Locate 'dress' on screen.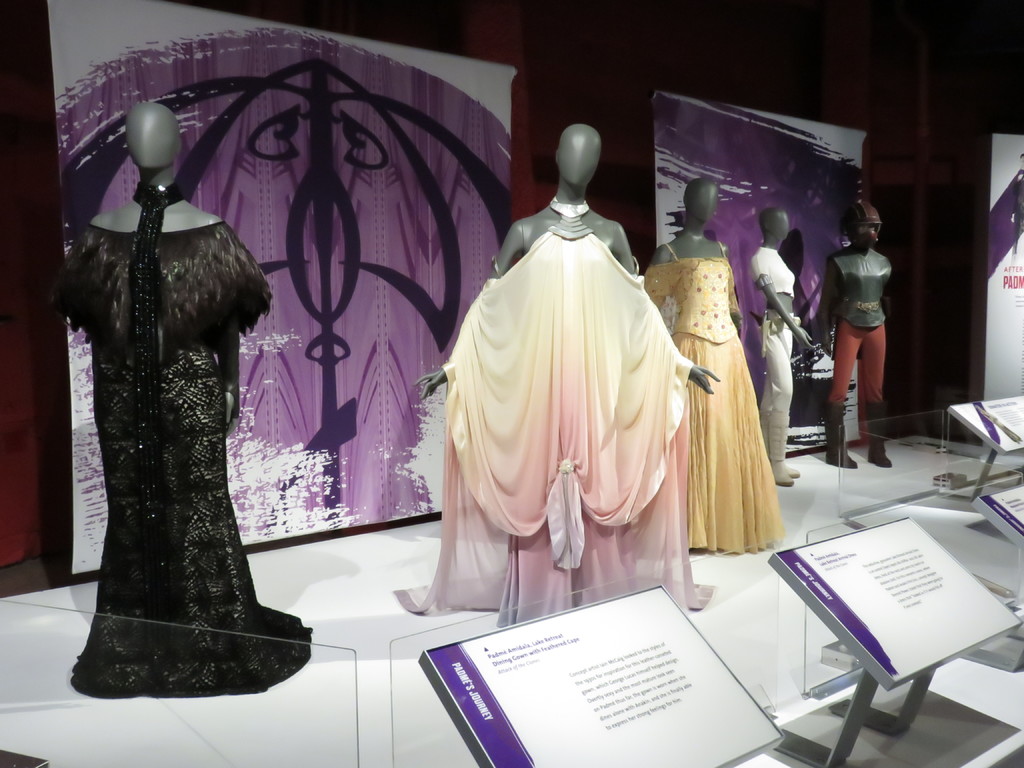
On screen at 644, 241, 785, 553.
